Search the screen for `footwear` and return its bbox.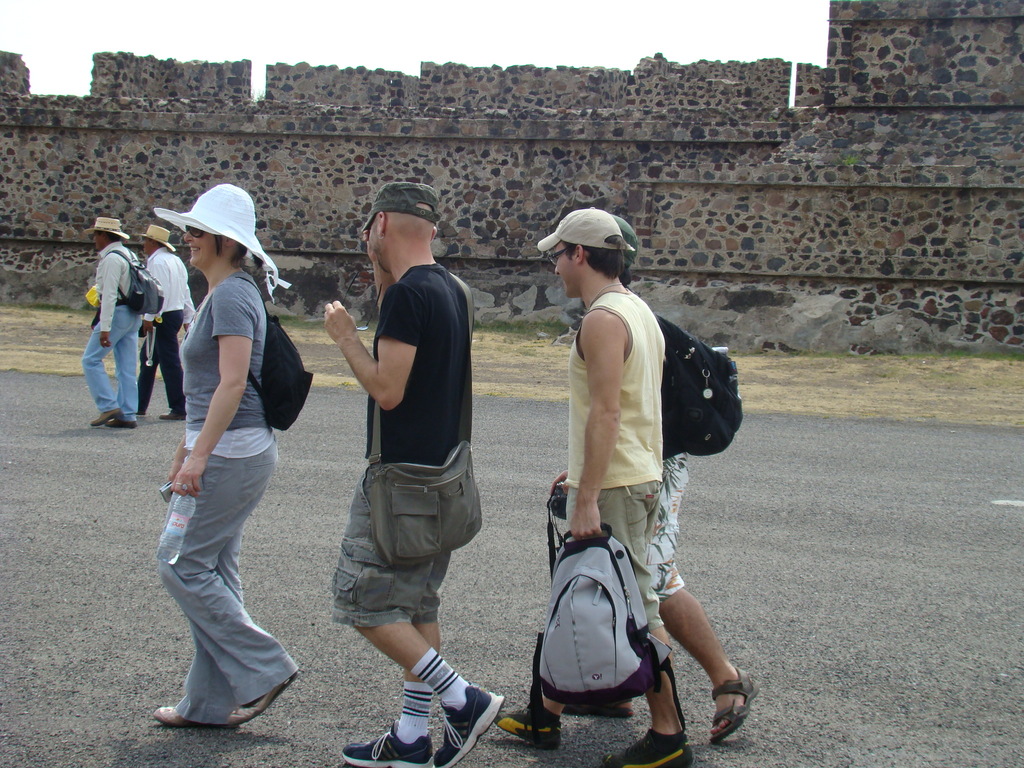
Found: [left=339, top=732, right=432, bottom=767].
